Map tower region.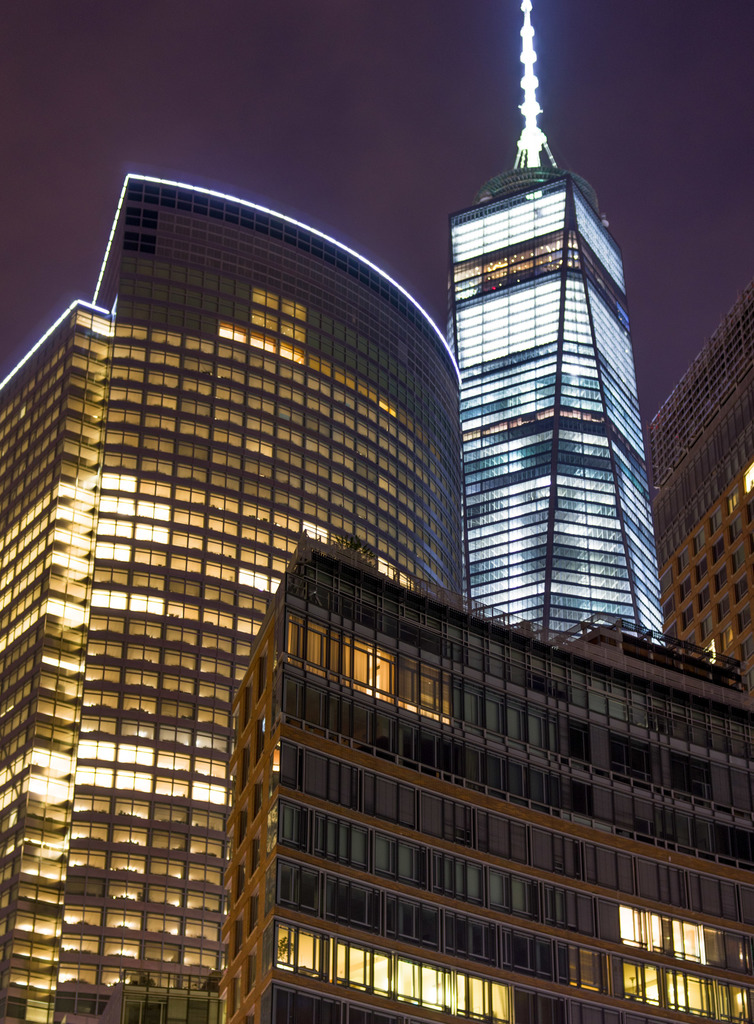
Mapped to left=219, top=541, right=752, bottom=1023.
